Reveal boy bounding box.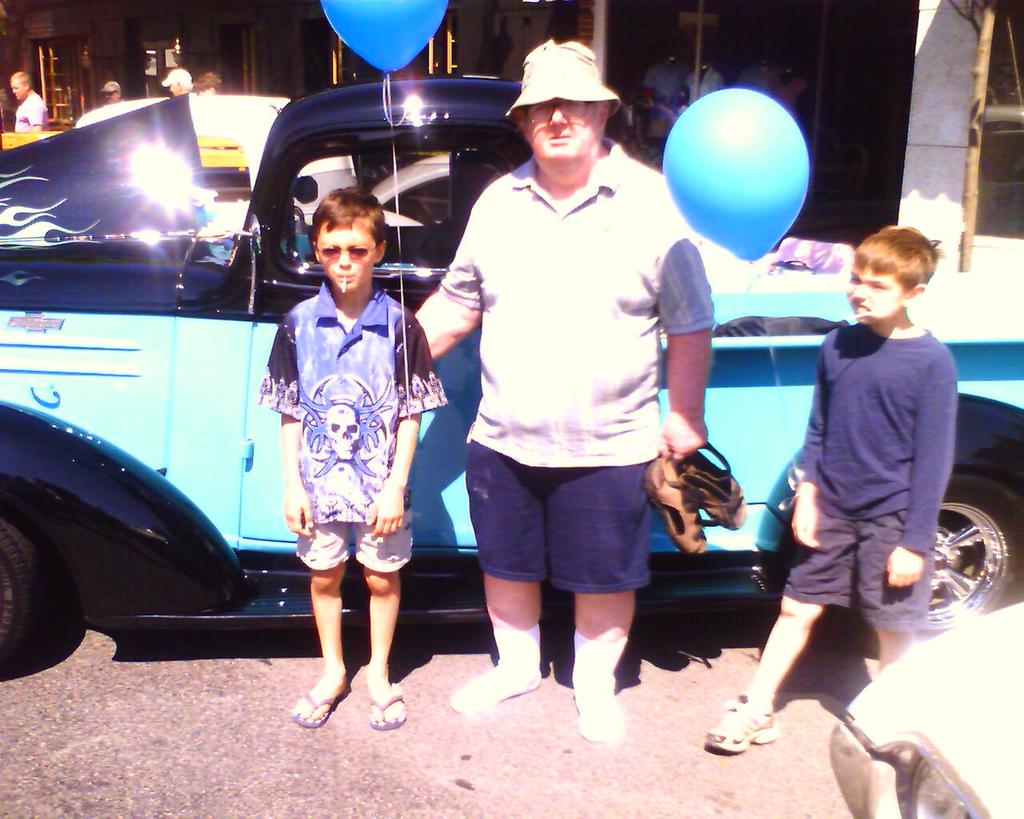
Revealed: crop(253, 186, 446, 726).
